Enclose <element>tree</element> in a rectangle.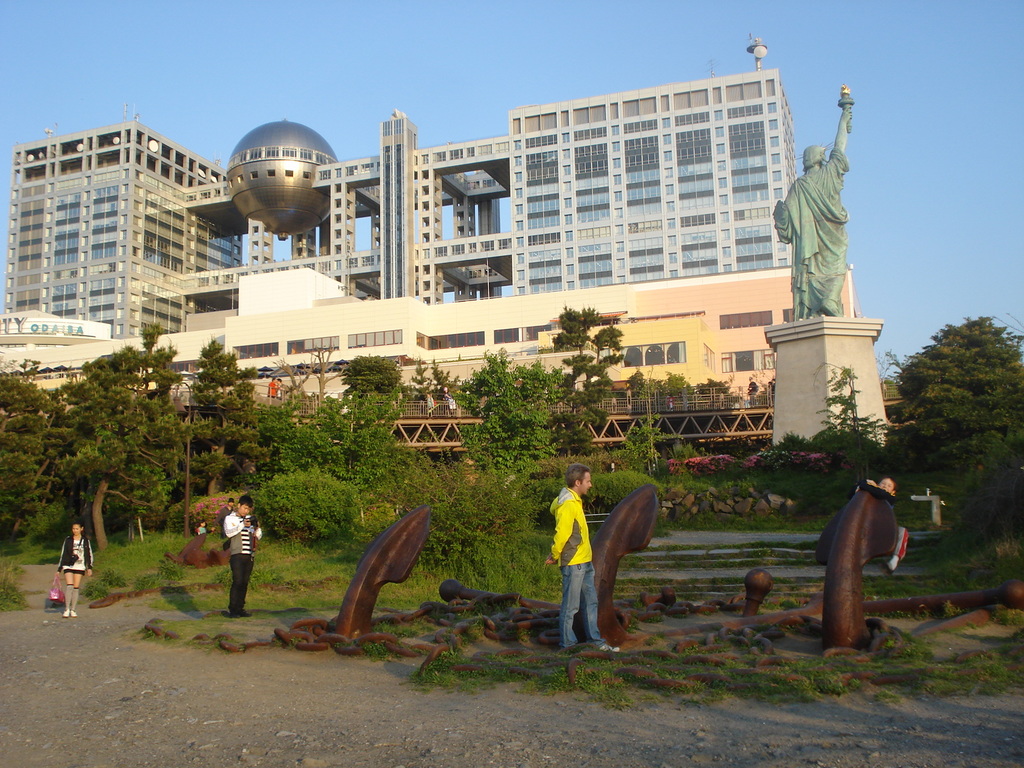
339:351:409:396.
